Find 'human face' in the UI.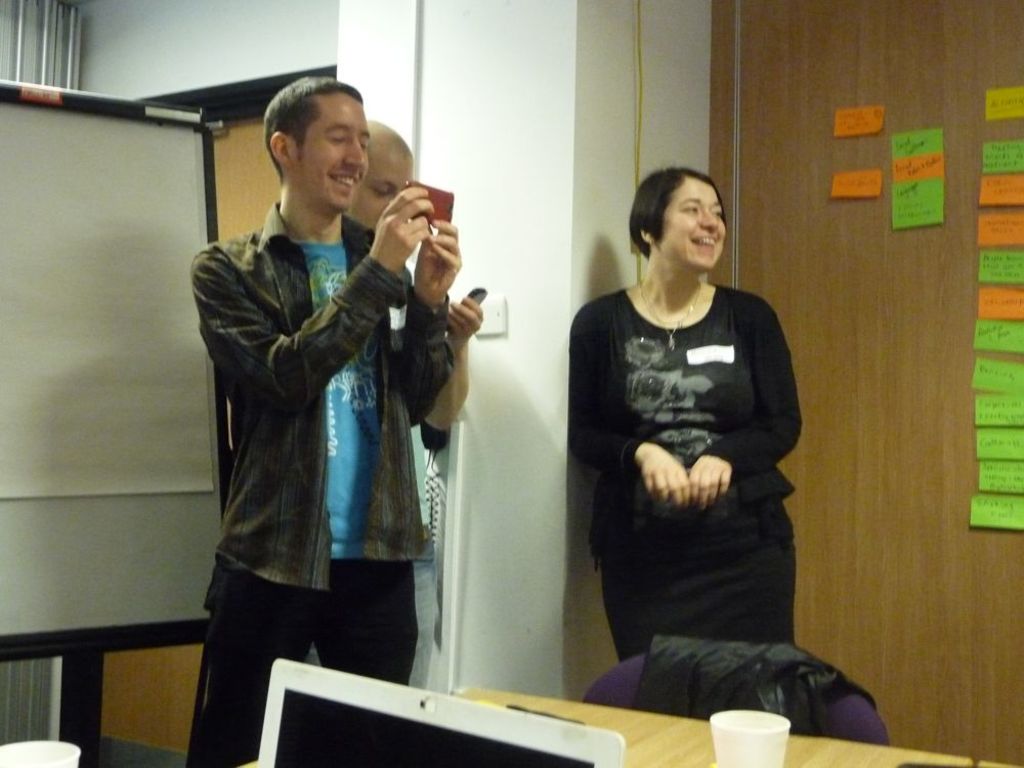
UI element at {"left": 292, "top": 85, "right": 368, "bottom": 209}.
